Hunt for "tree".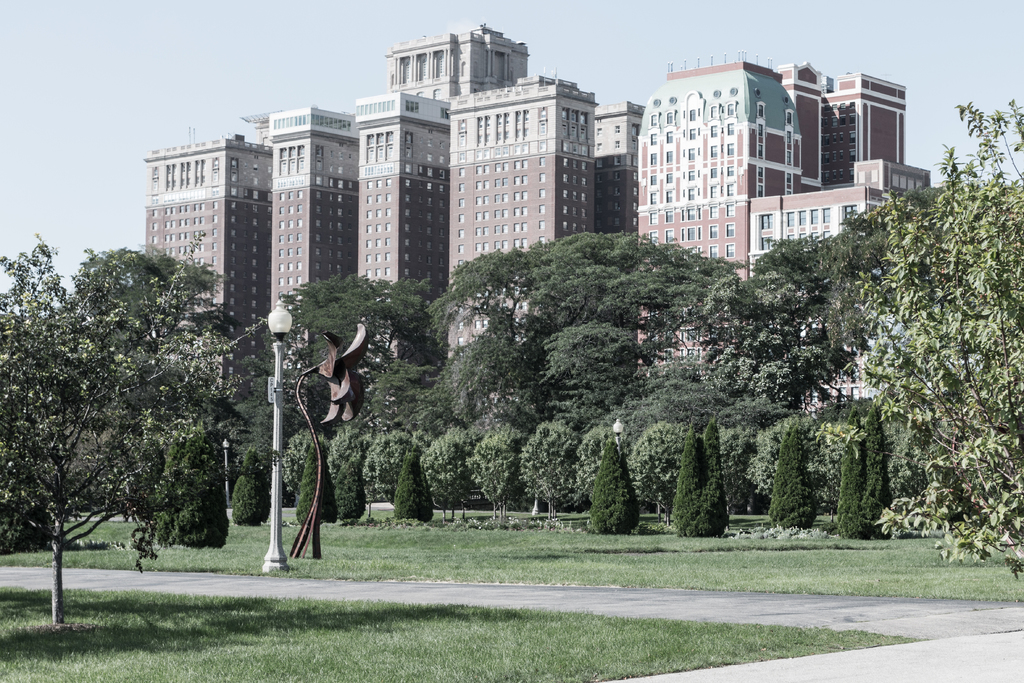
Hunted down at x1=0 y1=230 x2=237 y2=627.
